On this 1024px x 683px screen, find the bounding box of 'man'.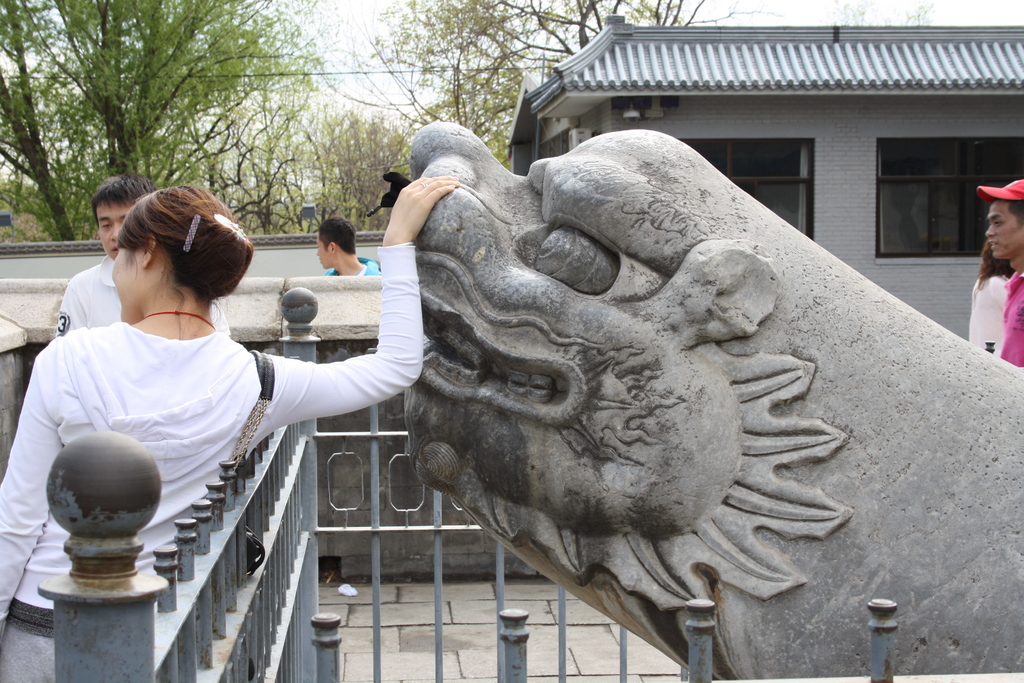
Bounding box: pyautogui.locateOnScreen(49, 177, 232, 354).
